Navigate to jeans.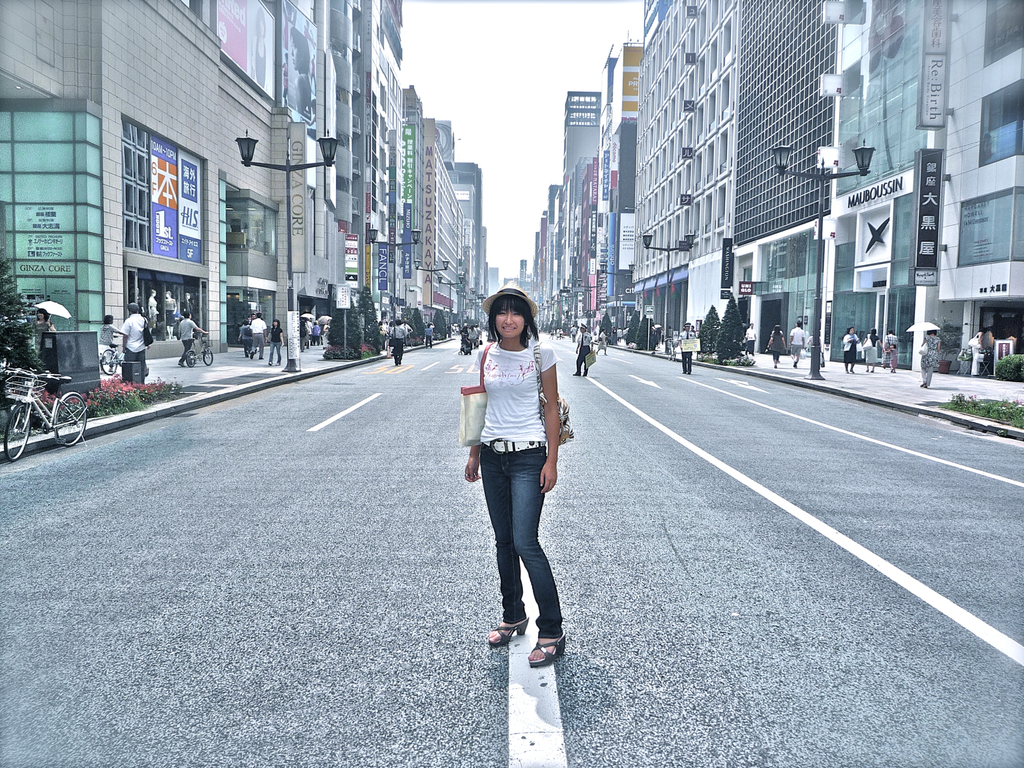
Navigation target: BBox(474, 436, 570, 674).
